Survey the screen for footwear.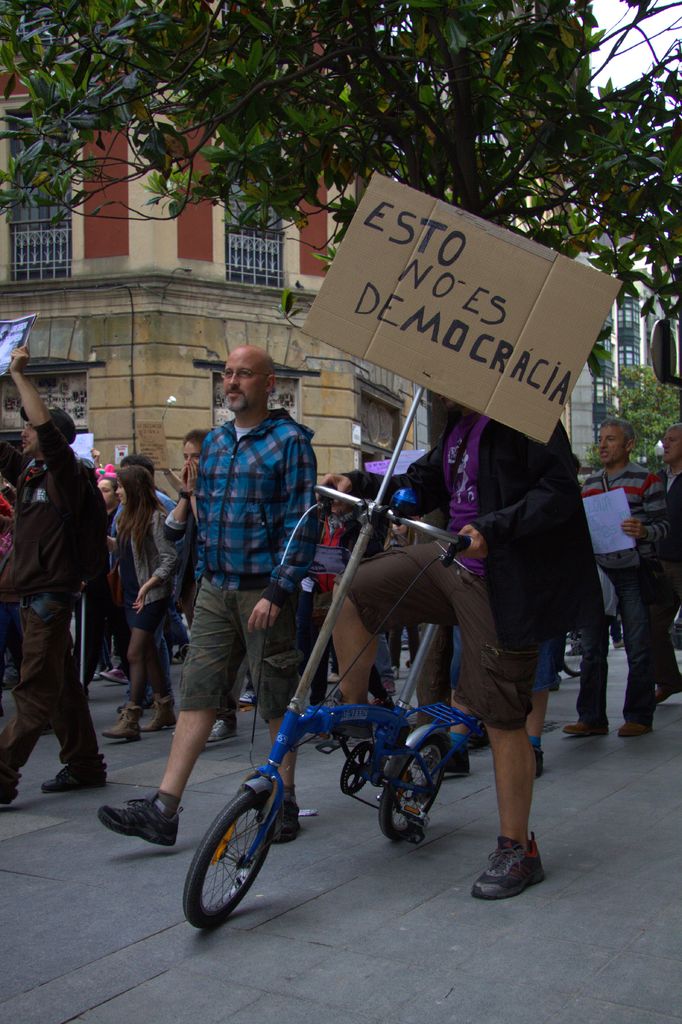
Survey found: 0, 764, 22, 811.
